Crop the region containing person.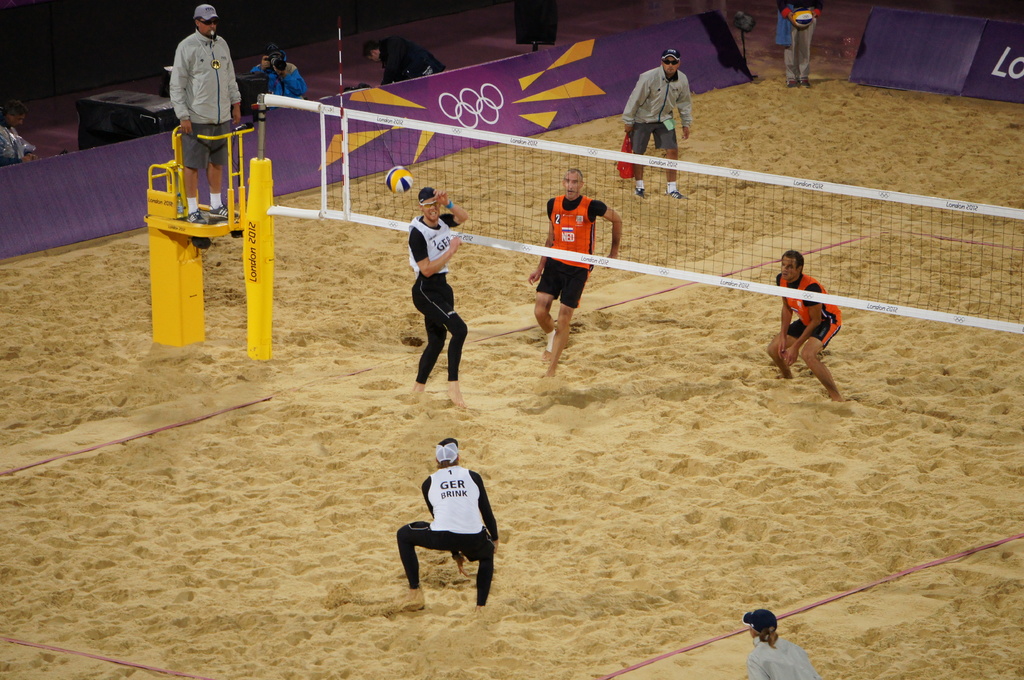
Crop region: [left=168, top=1, right=243, bottom=224].
